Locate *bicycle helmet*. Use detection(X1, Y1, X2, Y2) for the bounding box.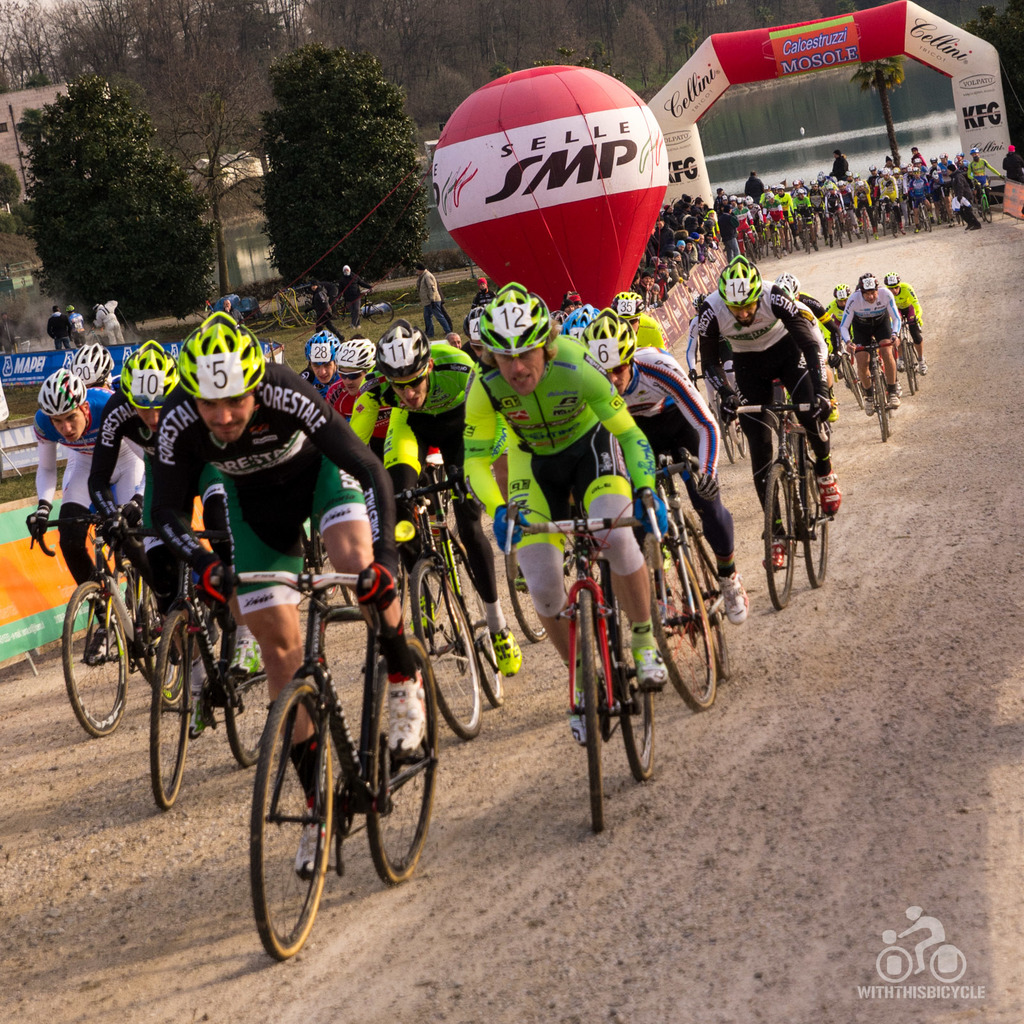
detection(474, 285, 550, 351).
